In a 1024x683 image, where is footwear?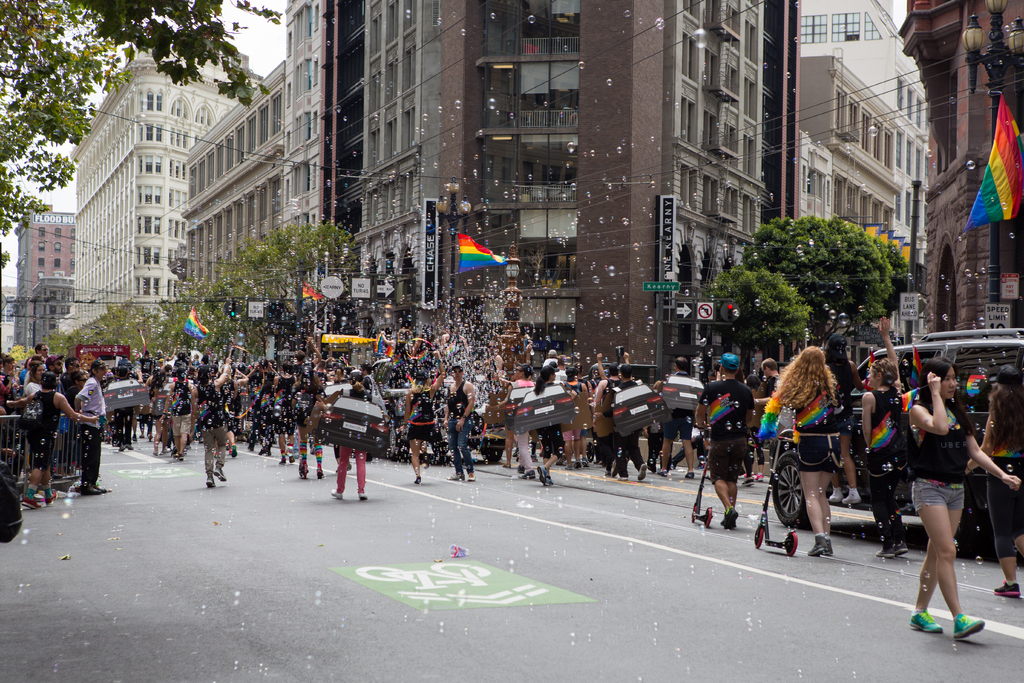
rect(411, 475, 421, 481).
